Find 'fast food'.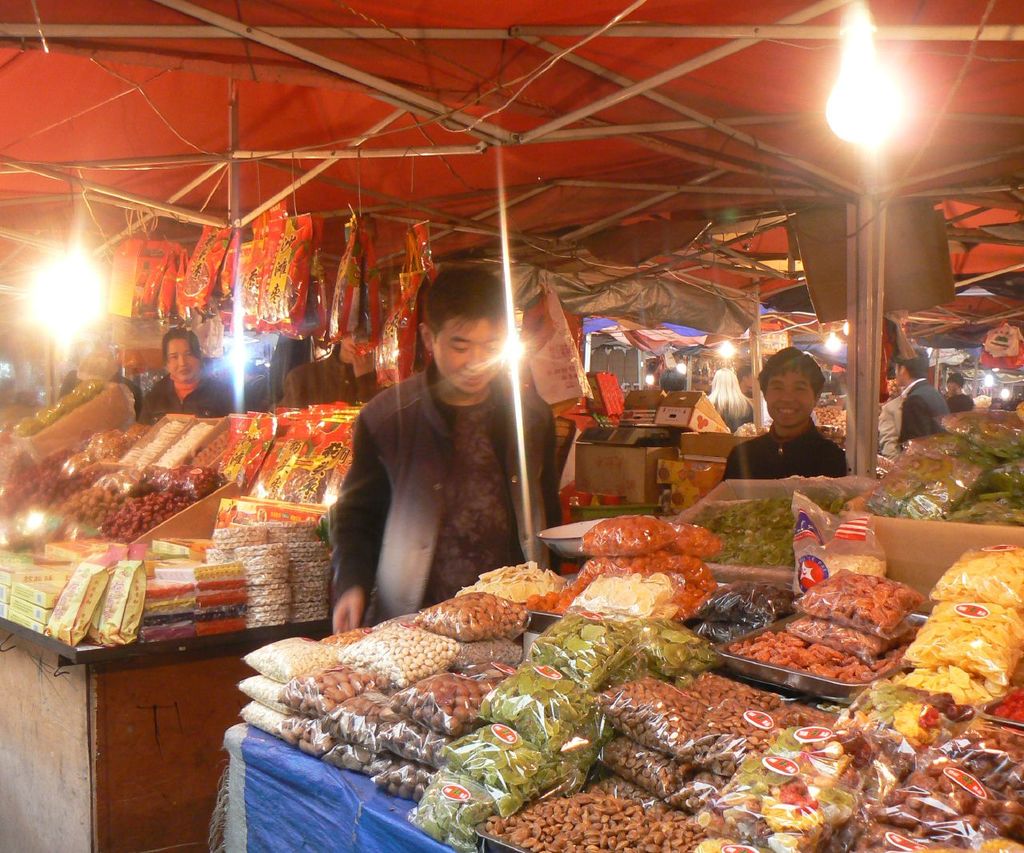
318, 629, 376, 650.
